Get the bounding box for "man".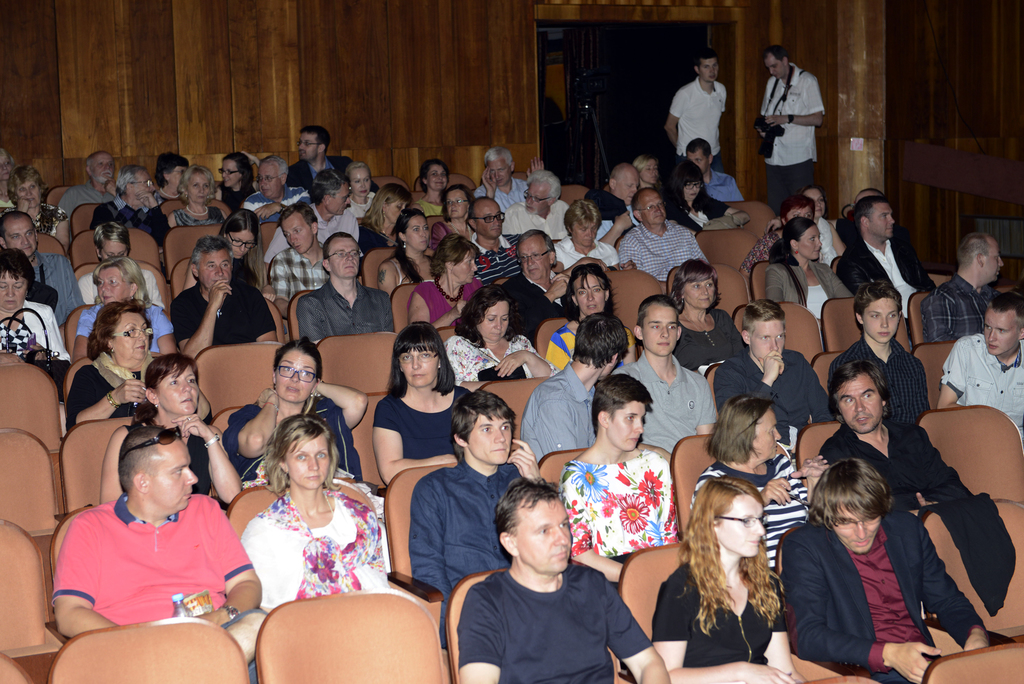
bbox=[614, 189, 708, 282].
